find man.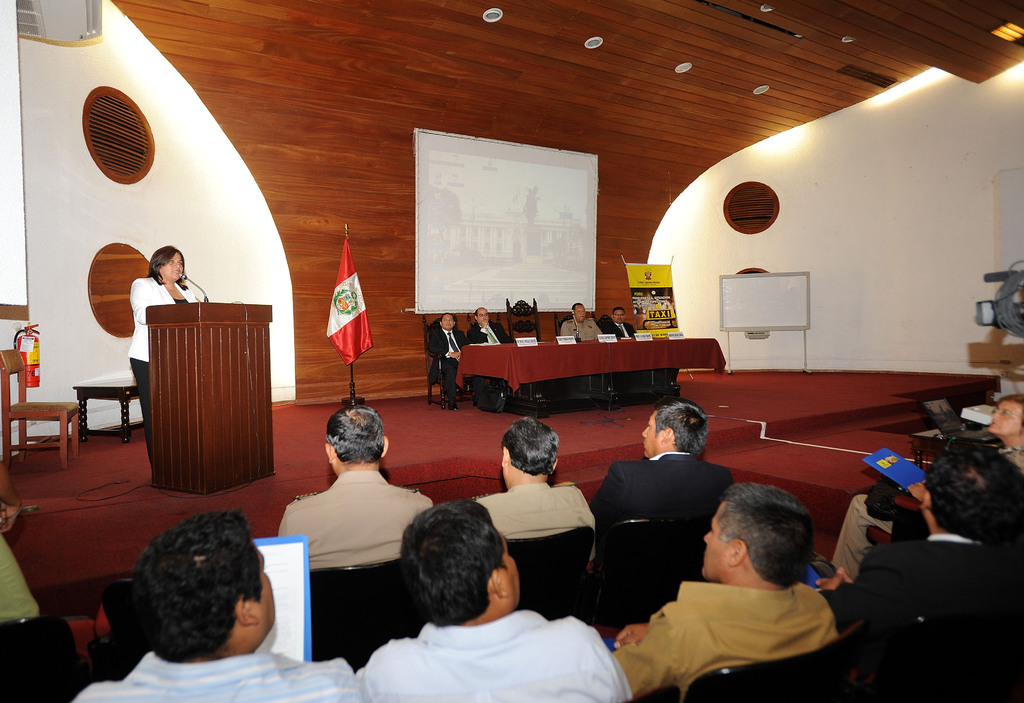
bbox=[425, 307, 470, 413].
